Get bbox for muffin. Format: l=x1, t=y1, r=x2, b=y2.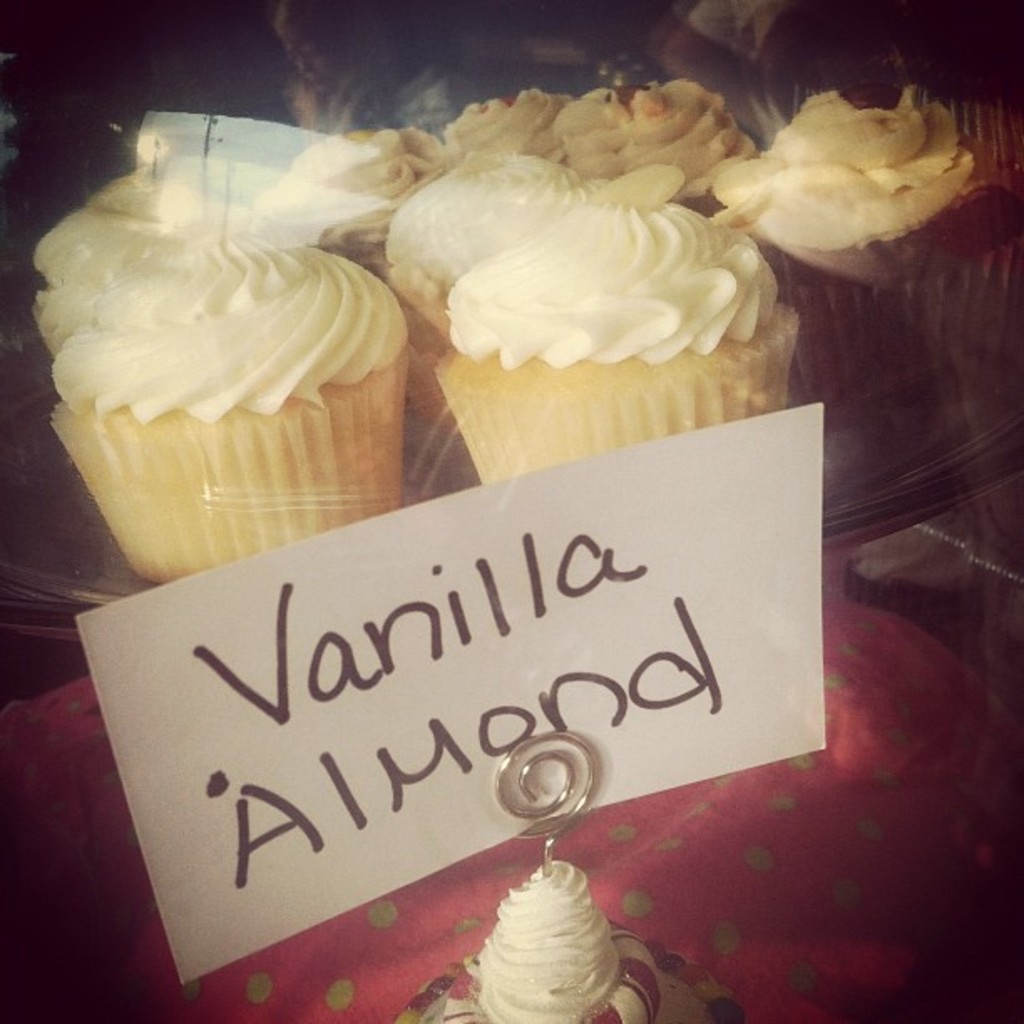
l=388, t=860, r=748, b=1022.
